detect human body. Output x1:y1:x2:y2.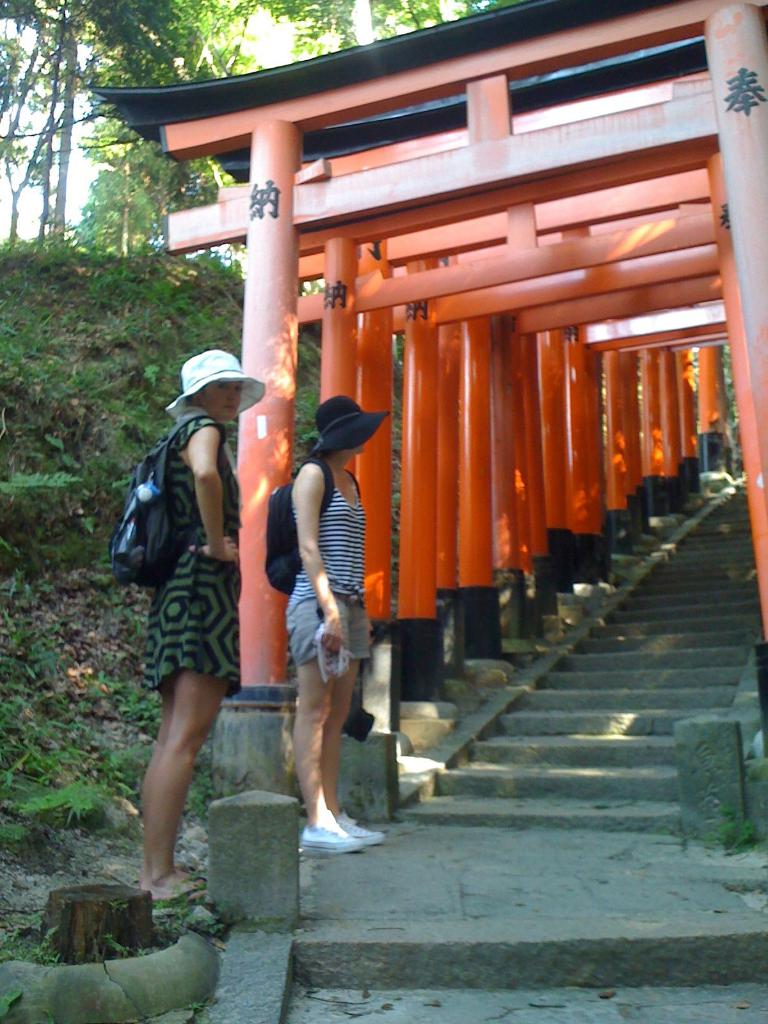
117:268:274:873.
